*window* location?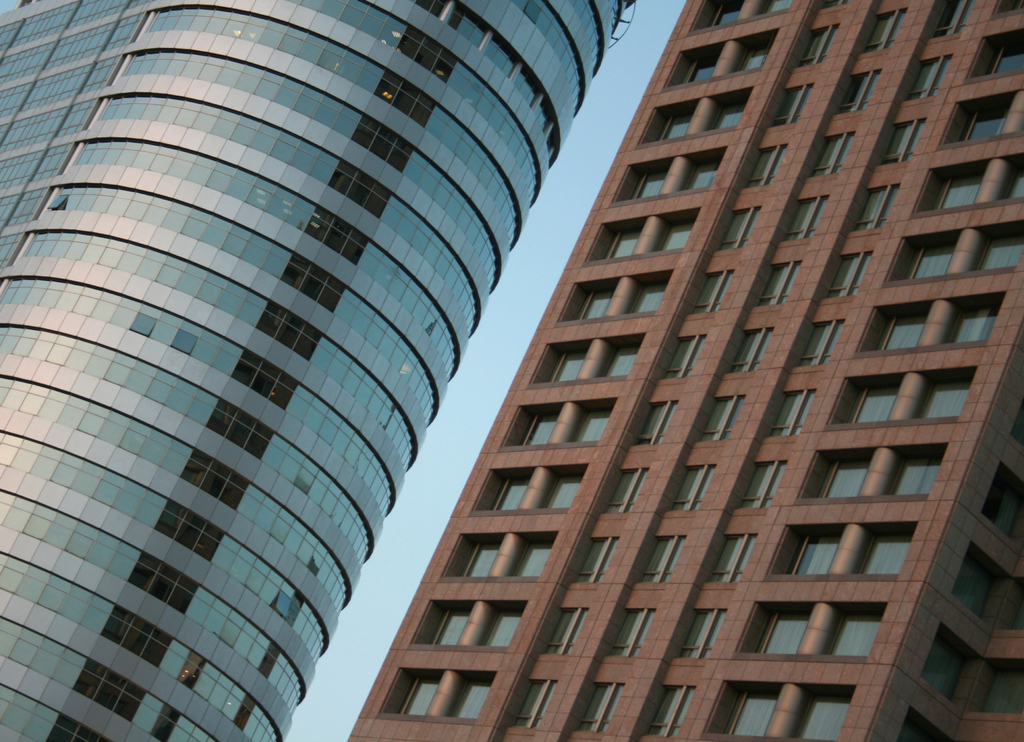
locate(515, 544, 554, 579)
